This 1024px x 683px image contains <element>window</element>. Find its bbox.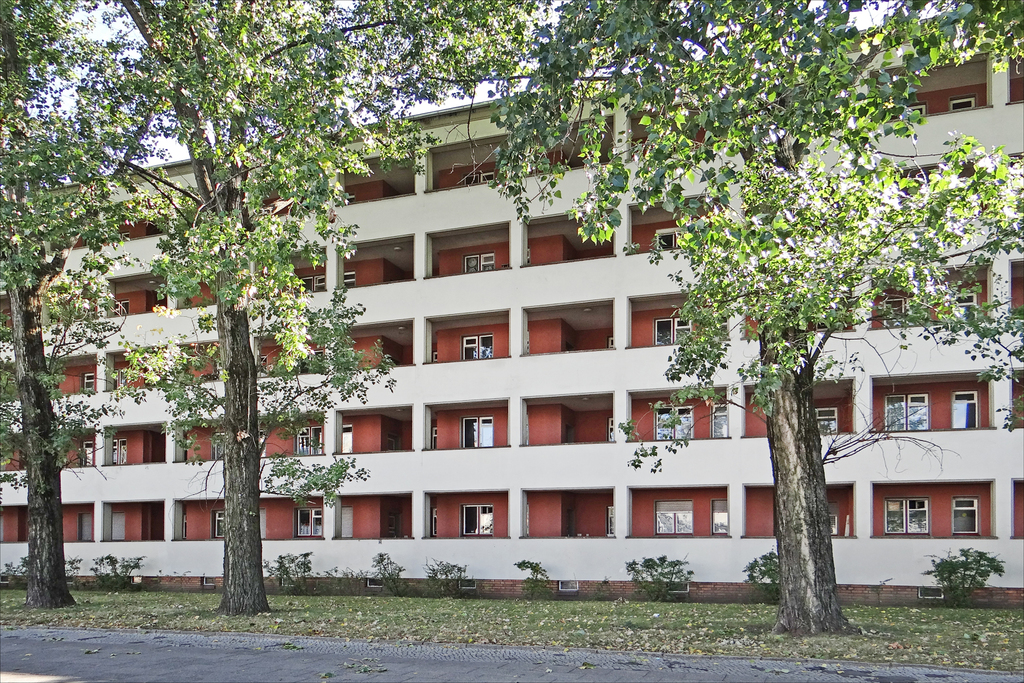
bbox(477, 508, 491, 531).
